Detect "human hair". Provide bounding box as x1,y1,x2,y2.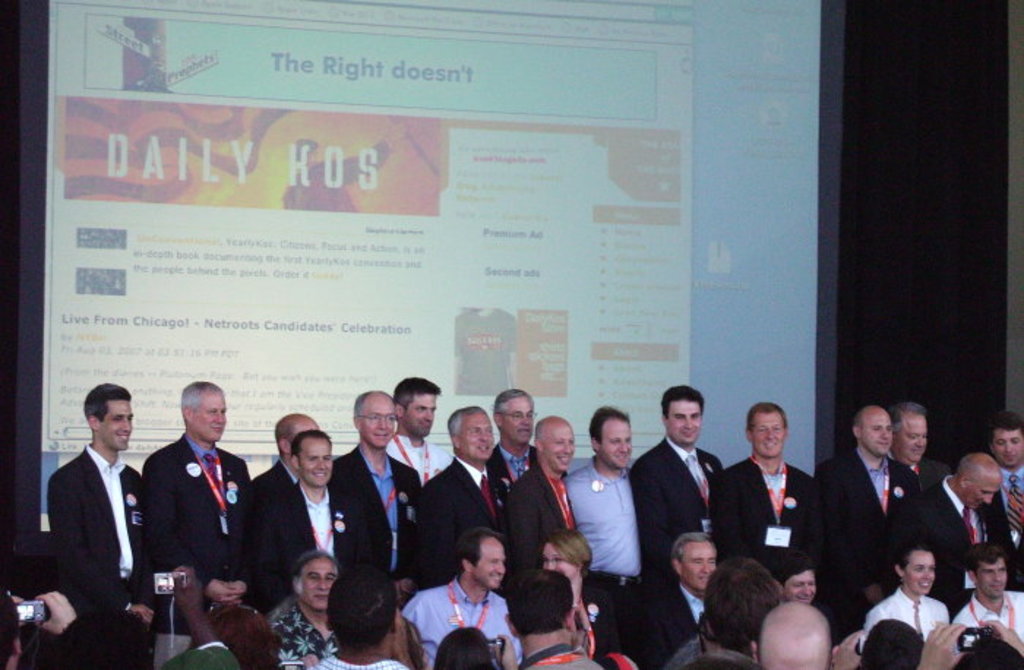
850,405,882,433.
